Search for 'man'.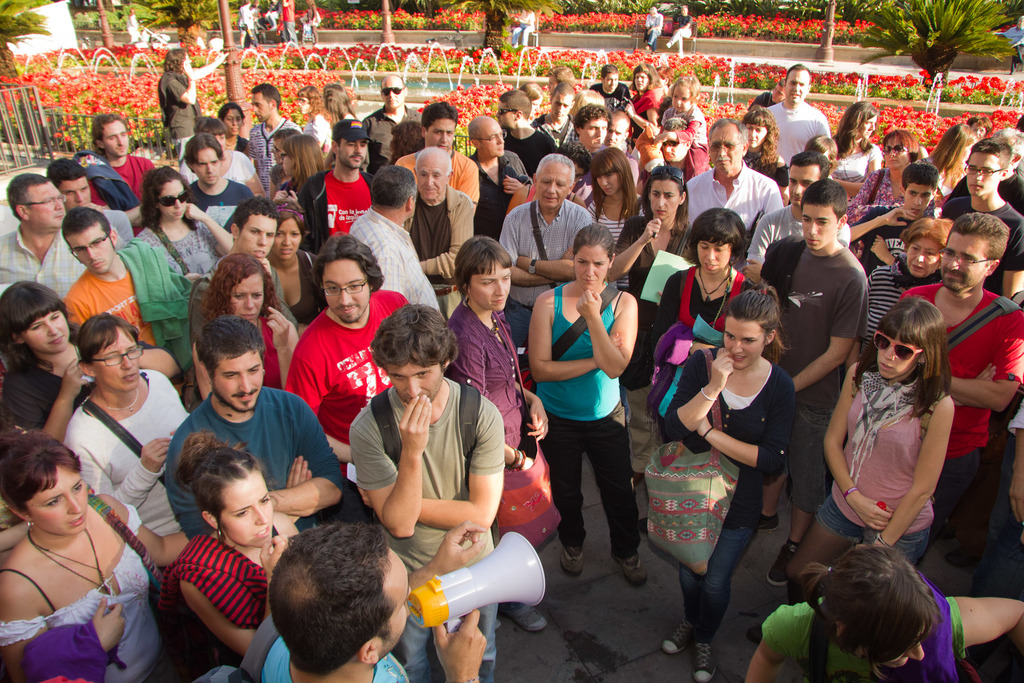
Found at <region>896, 211, 1023, 561</region>.
